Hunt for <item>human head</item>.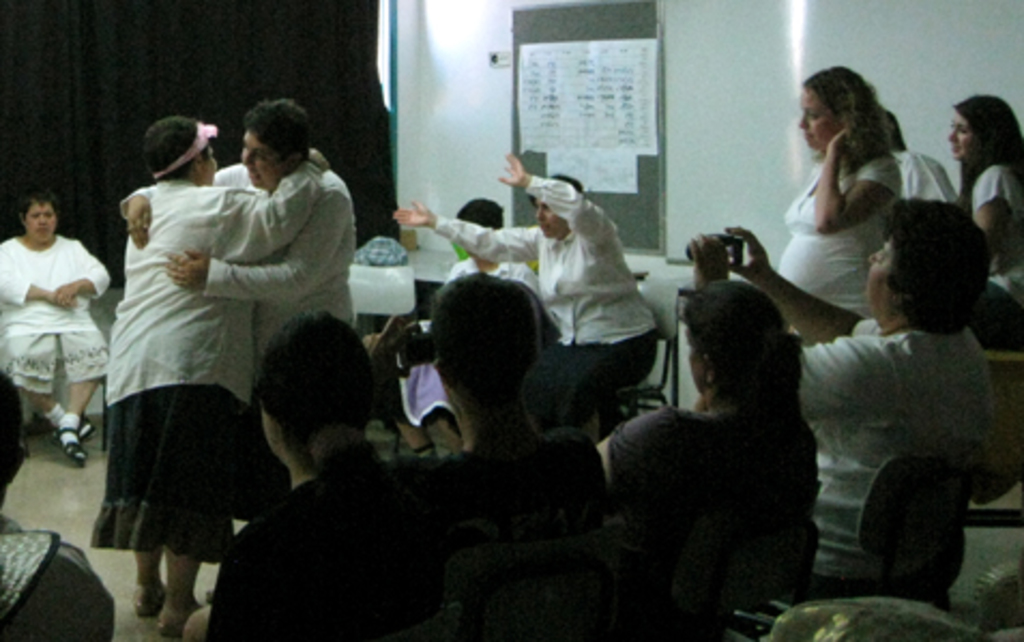
Hunted down at BBox(945, 97, 1020, 159).
